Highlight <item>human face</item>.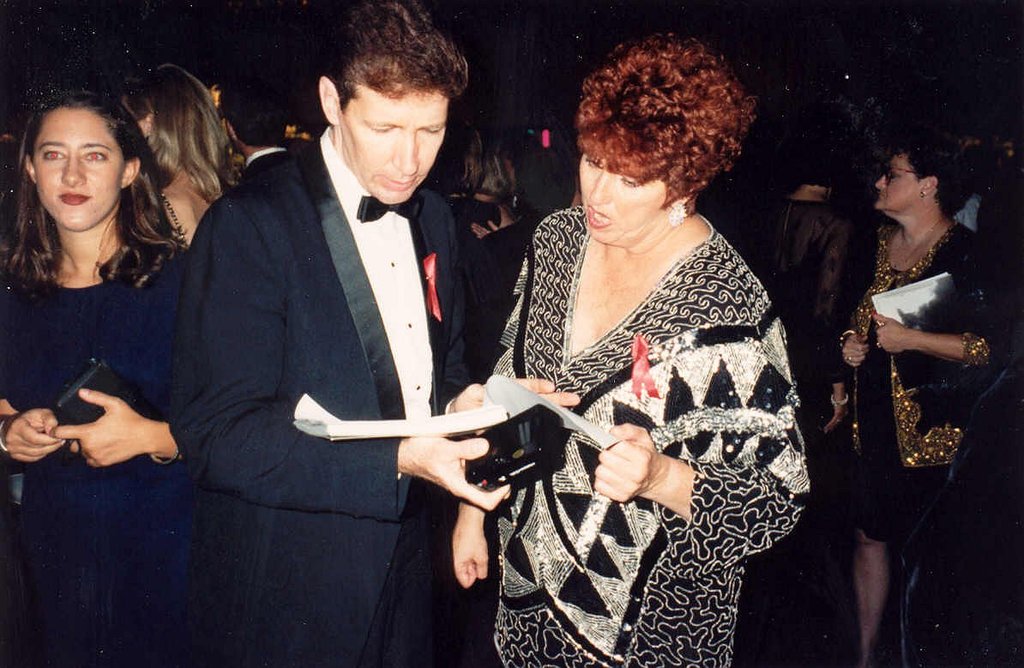
Highlighted region: <bbox>337, 92, 445, 202</bbox>.
